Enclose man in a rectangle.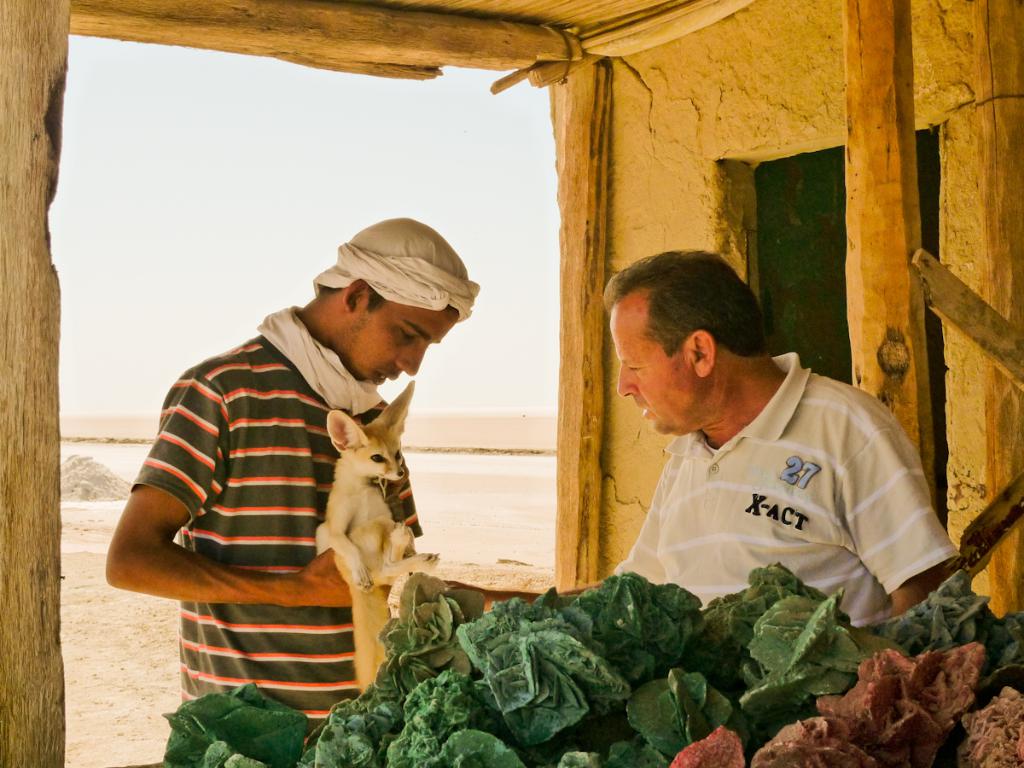
[105, 207, 476, 743].
